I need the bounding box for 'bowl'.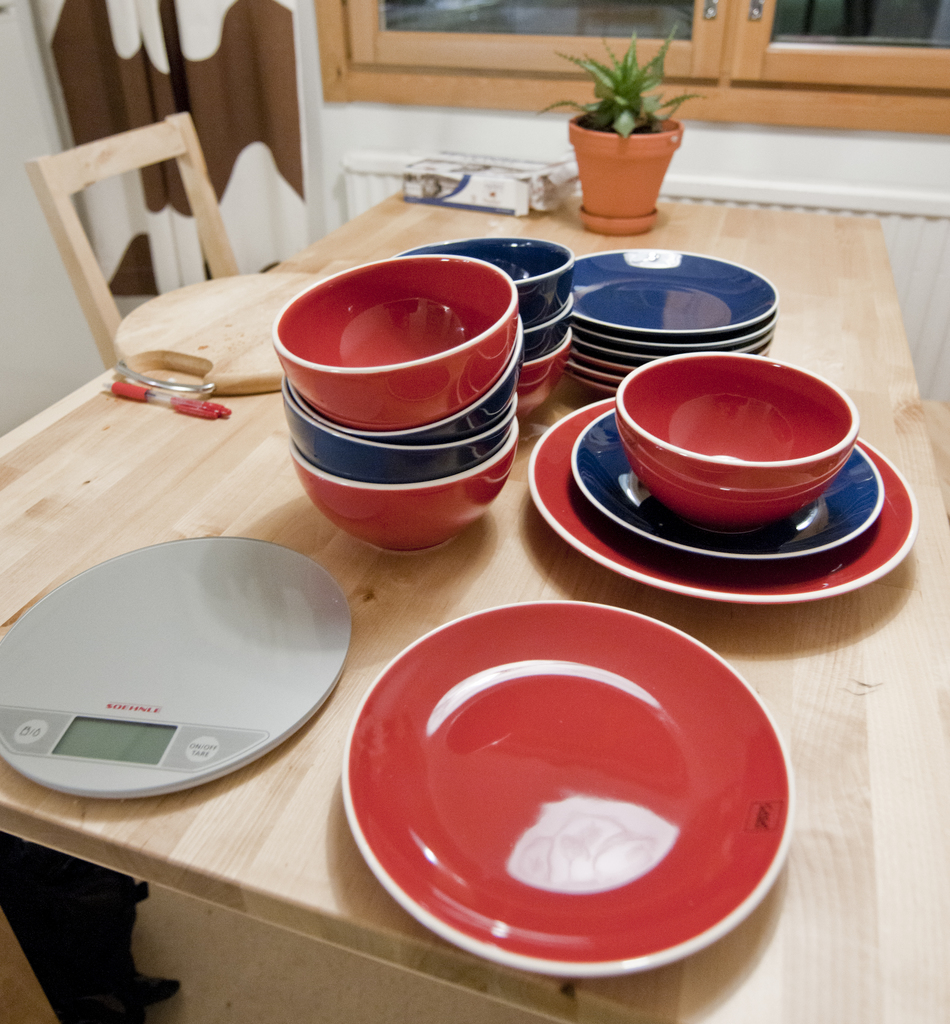
Here it is: BBox(607, 359, 892, 525).
